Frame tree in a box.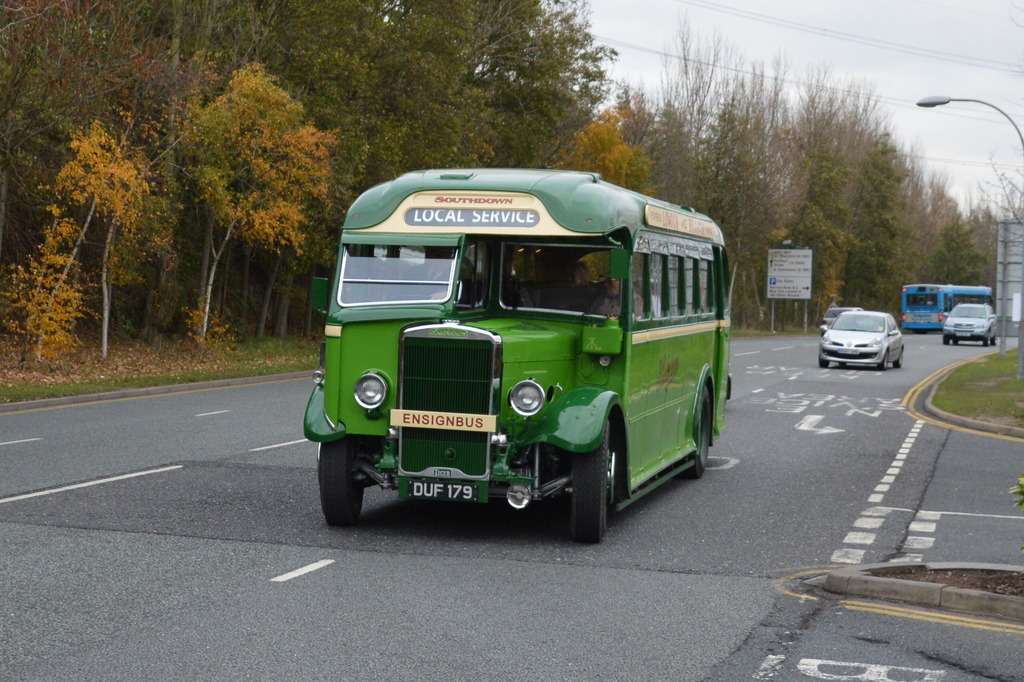
rect(717, 104, 778, 320).
